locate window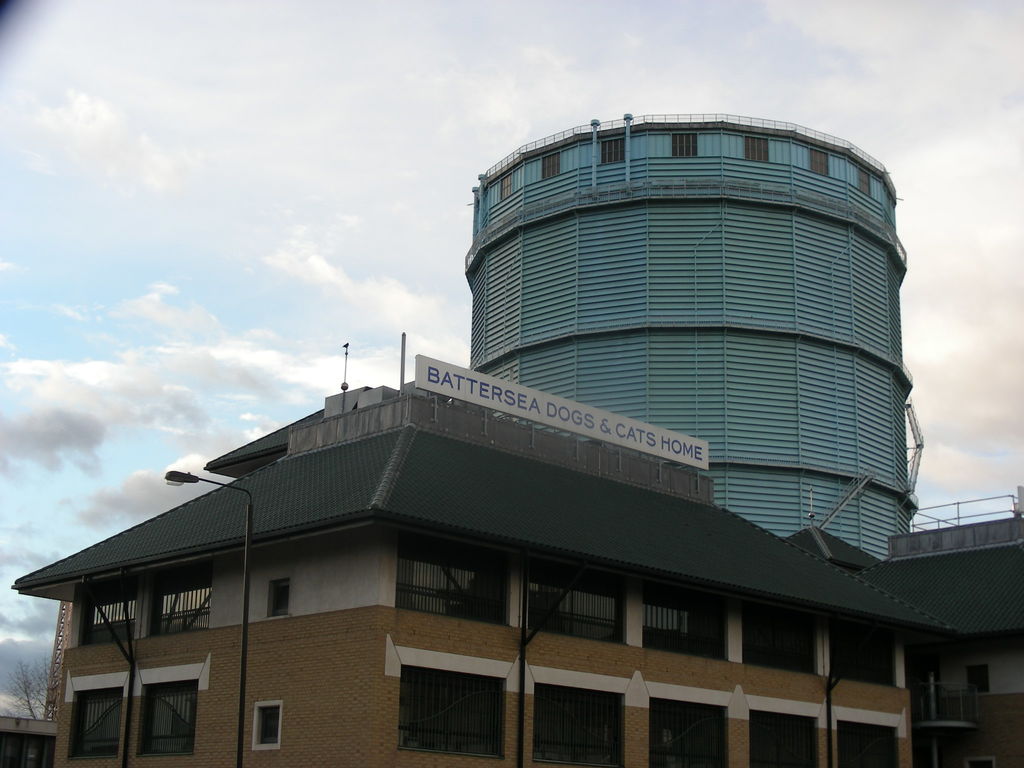
bbox=[66, 686, 123, 759]
